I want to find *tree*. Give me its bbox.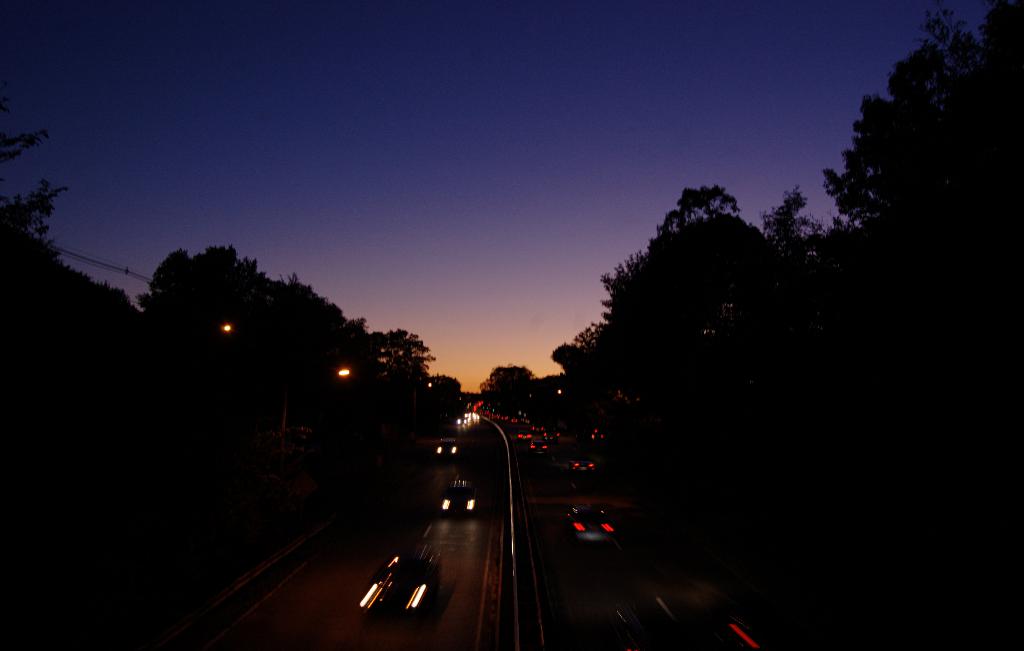
box=[830, 90, 897, 234].
